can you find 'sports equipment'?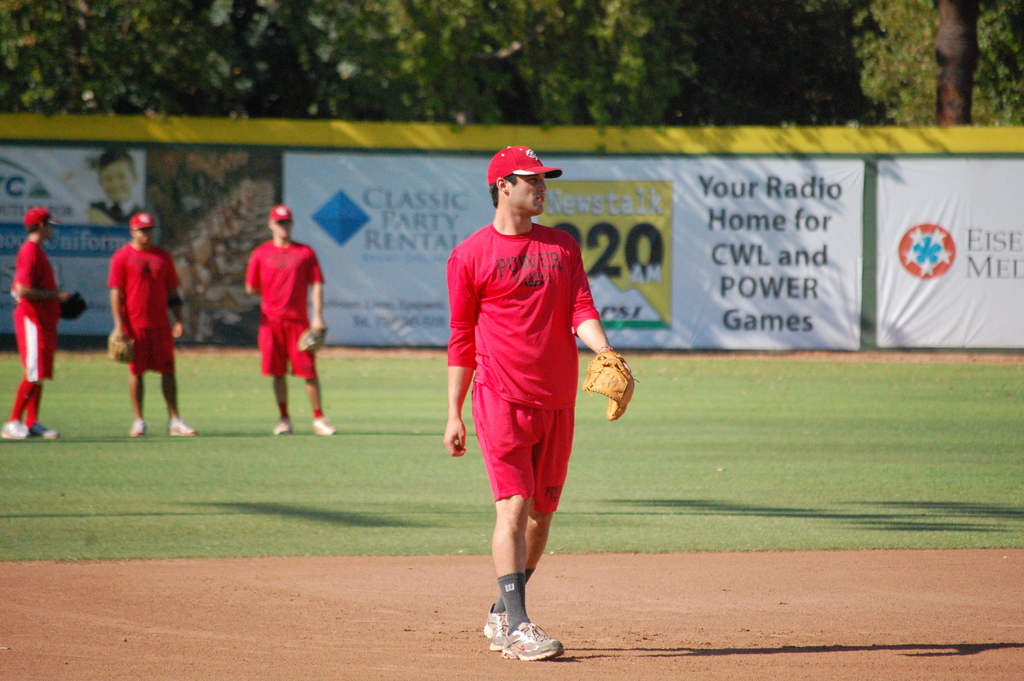
Yes, bounding box: select_region(579, 349, 639, 422).
